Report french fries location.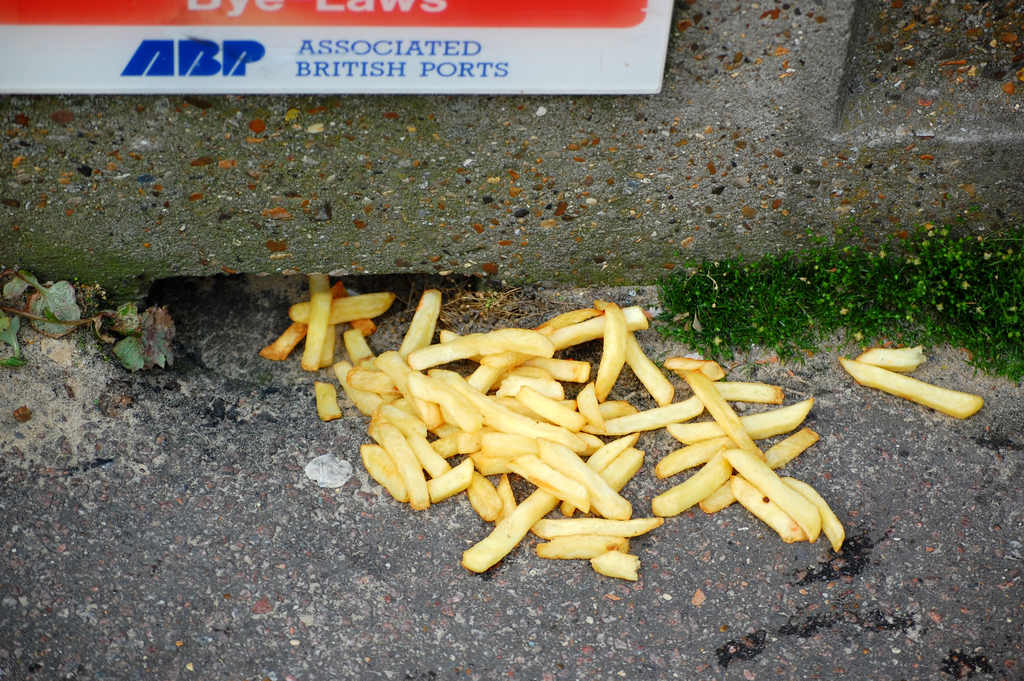
Report: 648, 441, 732, 519.
